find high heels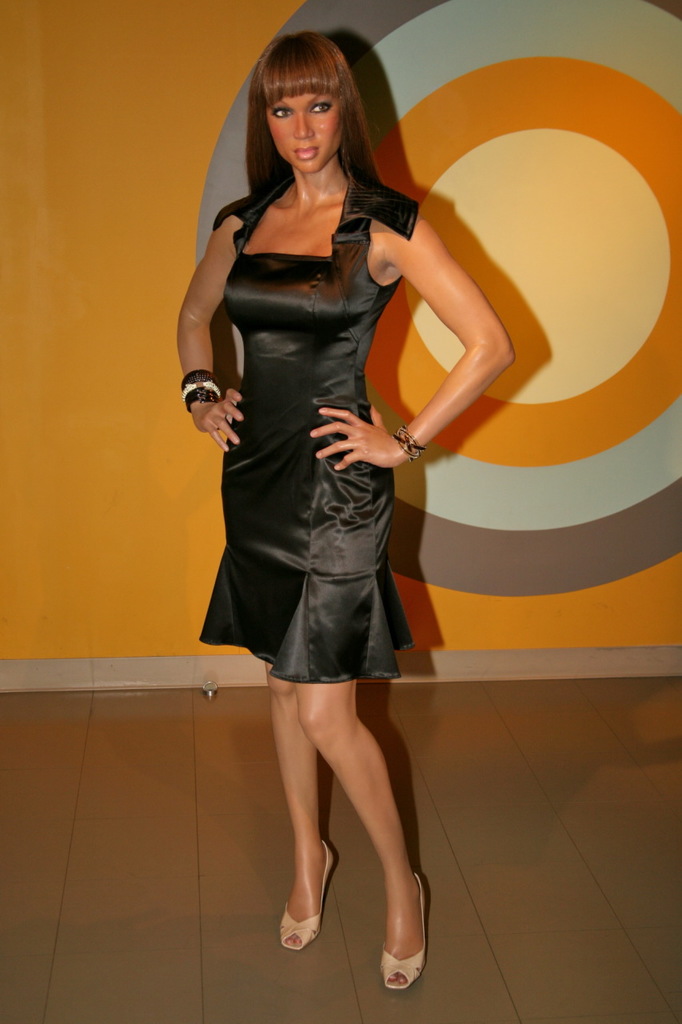
BBox(379, 876, 429, 990)
